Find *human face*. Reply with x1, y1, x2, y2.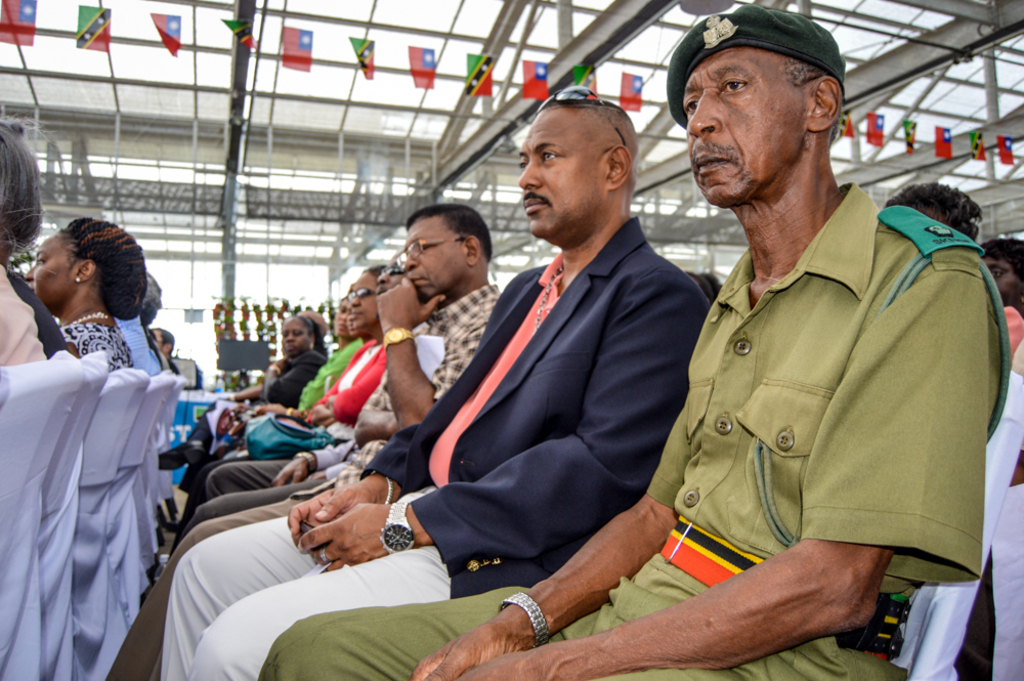
376, 252, 404, 292.
